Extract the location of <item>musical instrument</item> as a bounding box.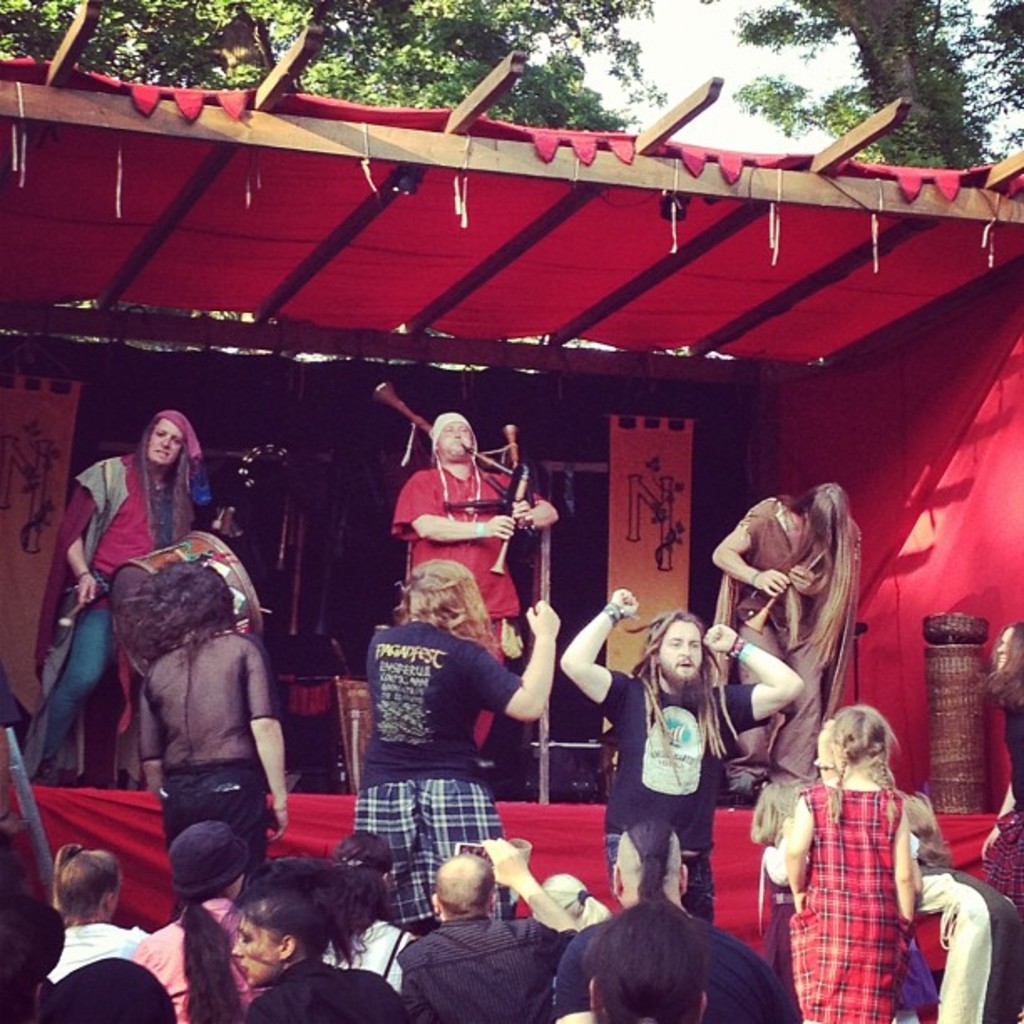
box=[489, 455, 535, 576].
